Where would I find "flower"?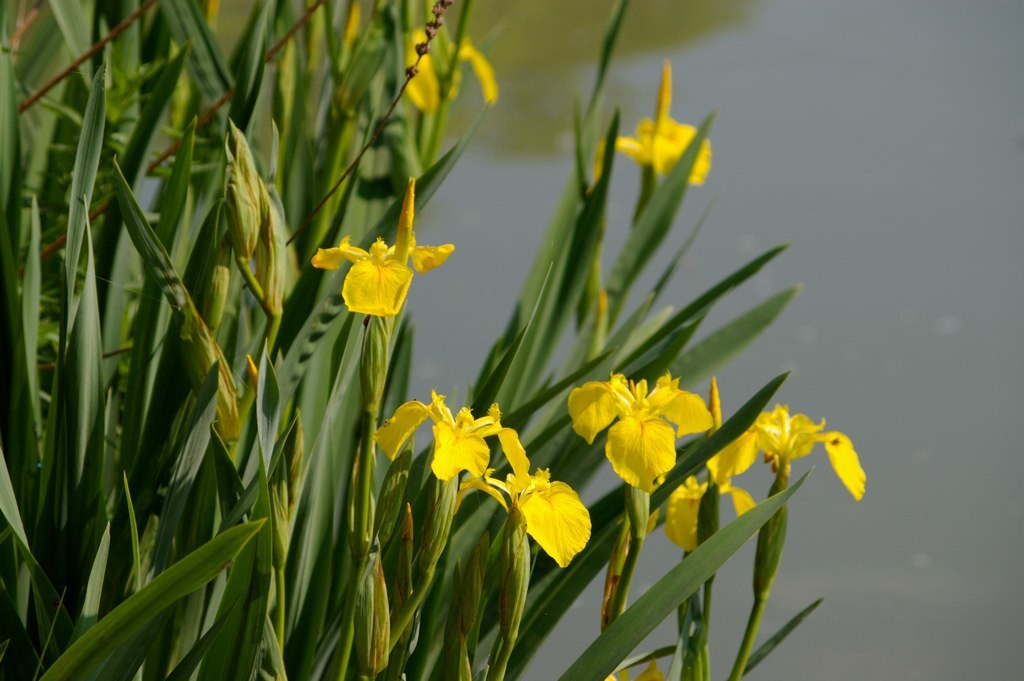
At crop(448, 469, 509, 514).
